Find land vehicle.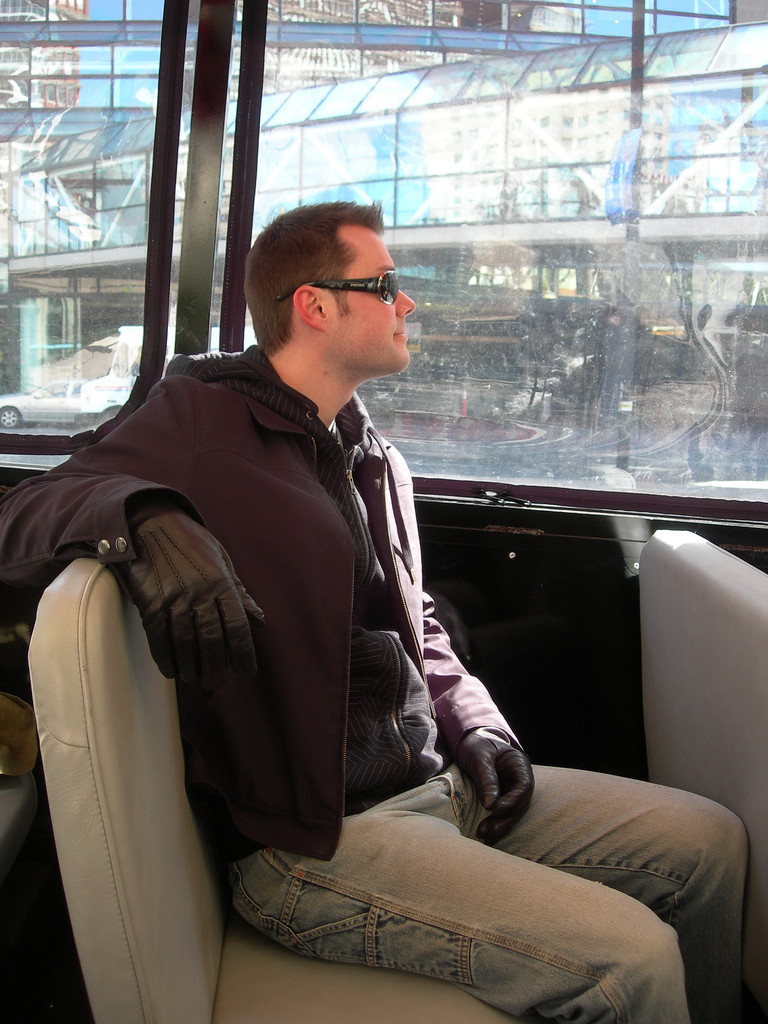
<bbox>2, 370, 135, 433</bbox>.
